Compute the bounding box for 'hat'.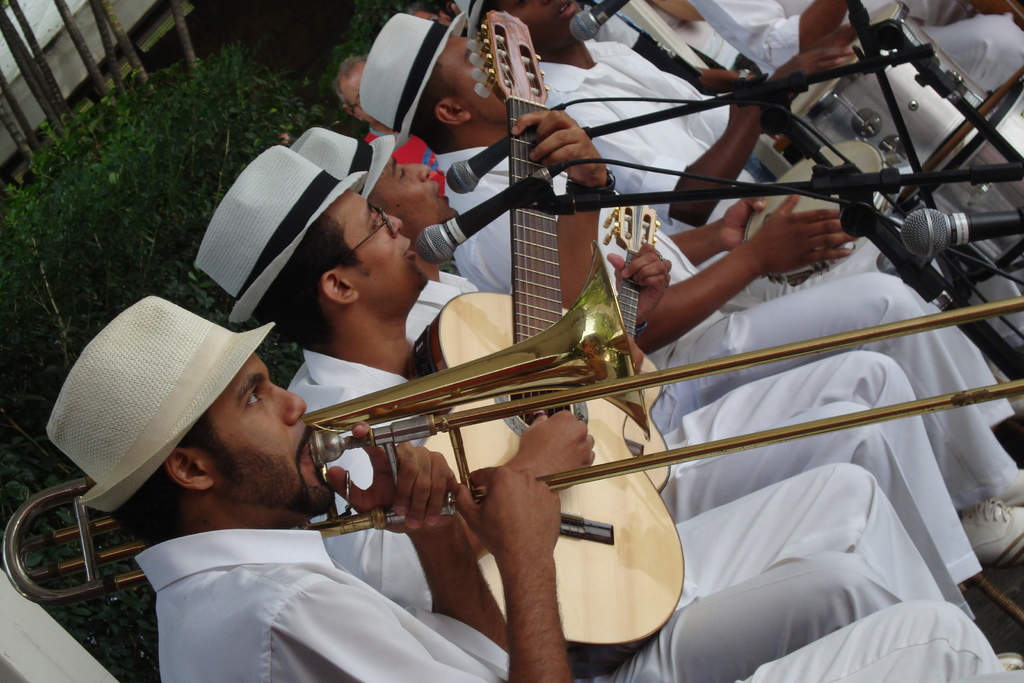
356/10/465/145.
